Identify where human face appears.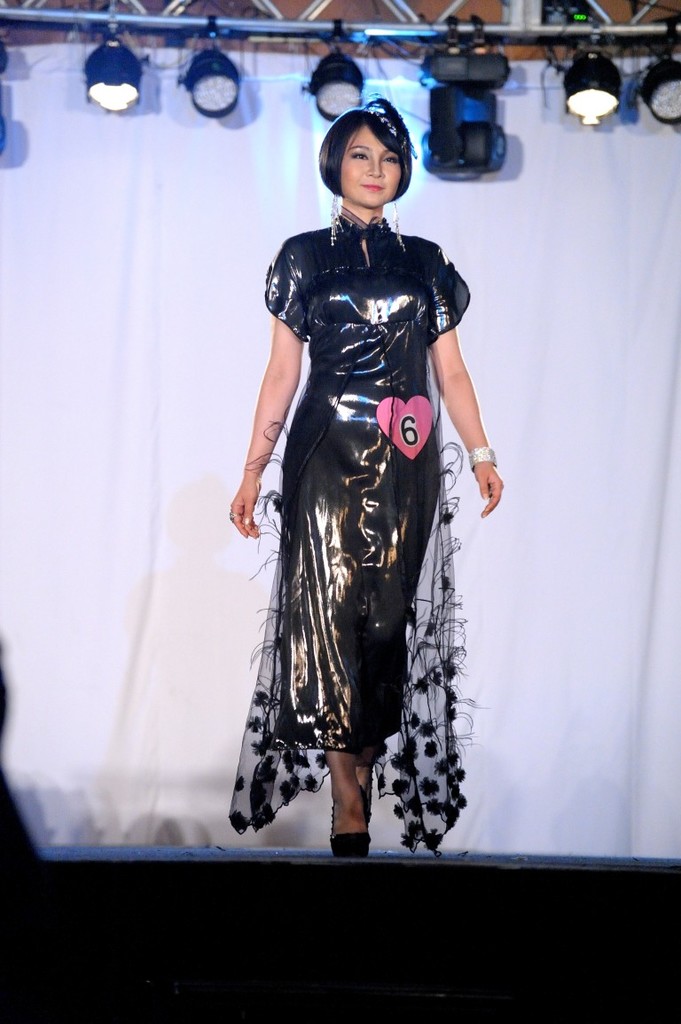
Appears at <region>341, 122, 400, 209</region>.
